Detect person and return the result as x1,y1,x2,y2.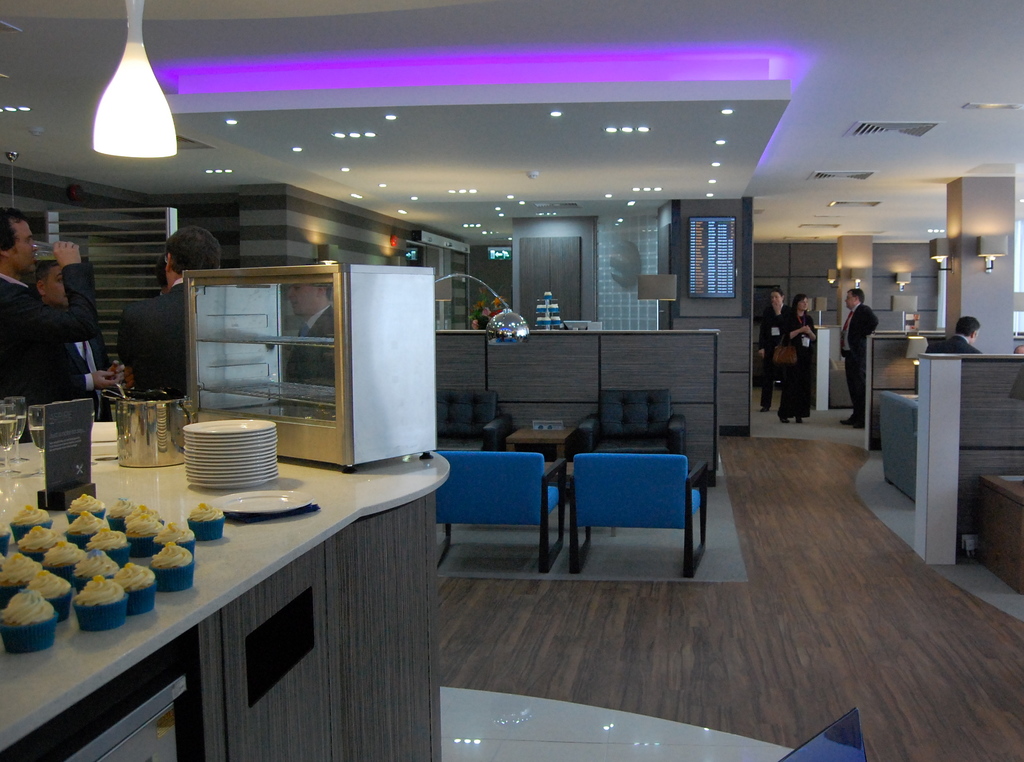
116,229,221,398.
